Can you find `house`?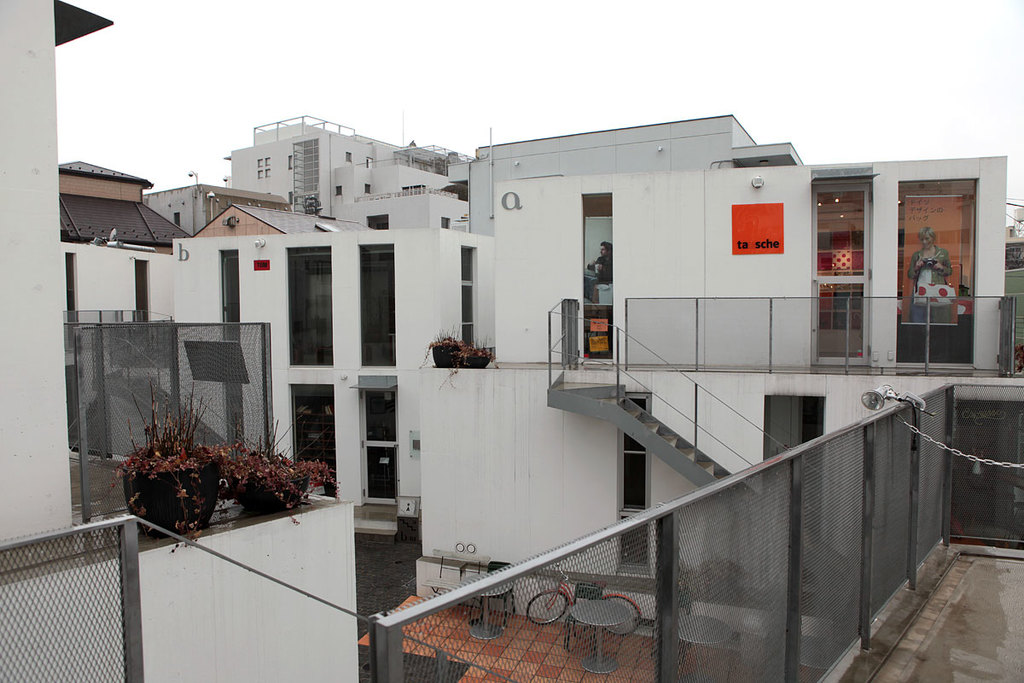
Yes, bounding box: 227 111 463 202.
